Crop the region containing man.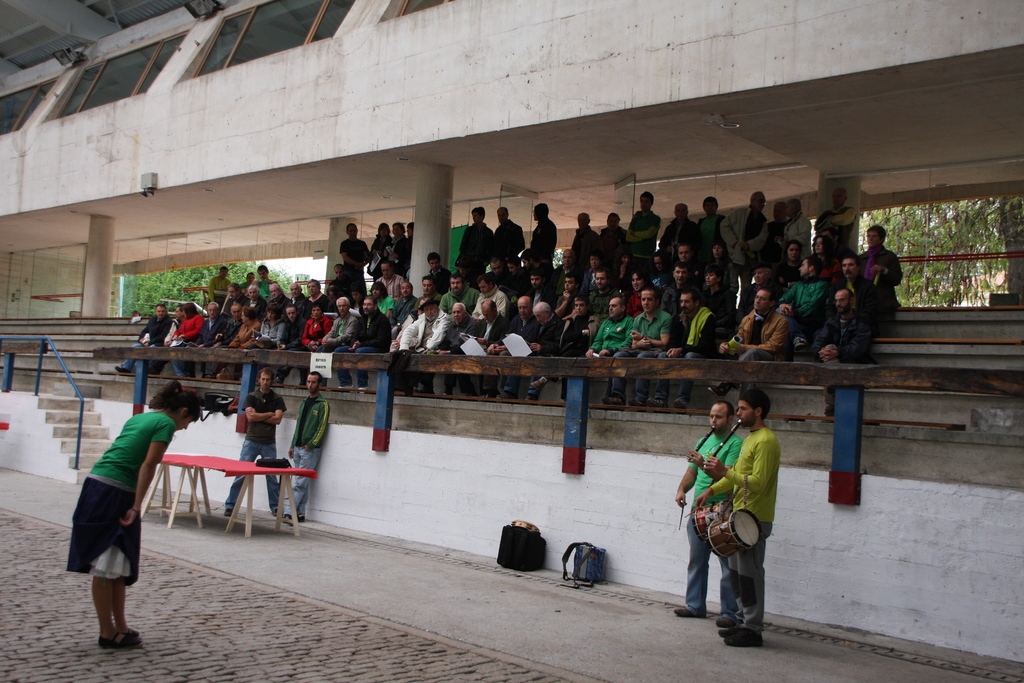
Crop region: l=812, t=186, r=862, b=252.
